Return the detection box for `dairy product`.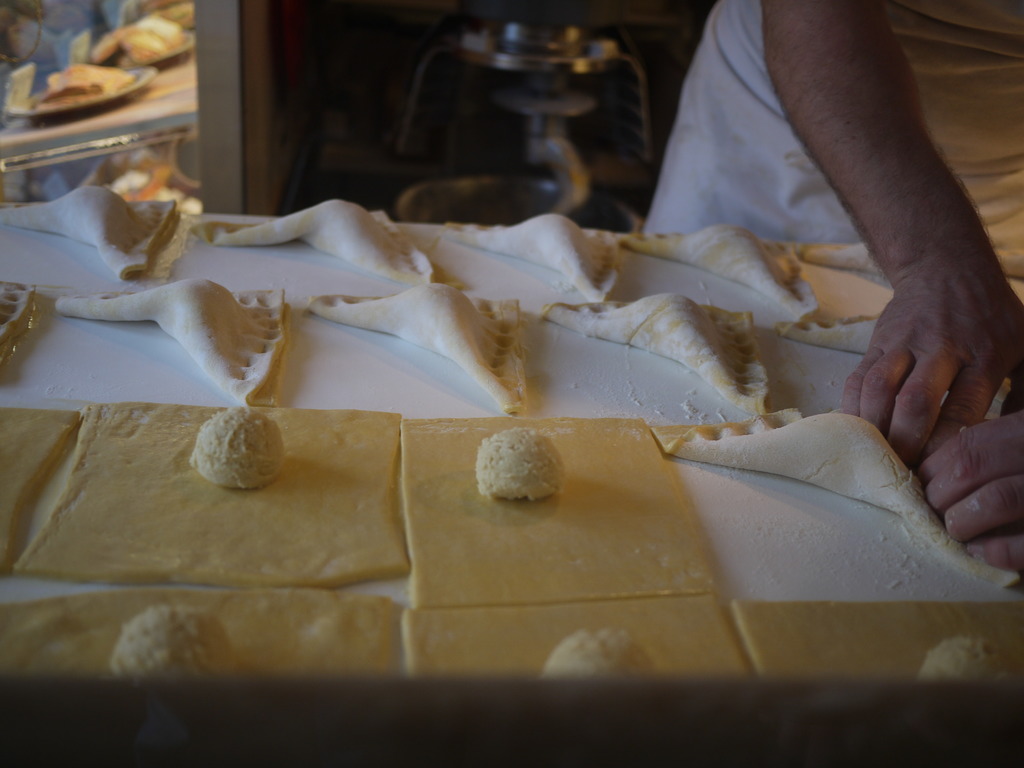
x1=486, y1=417, x2=570, y2=514.
